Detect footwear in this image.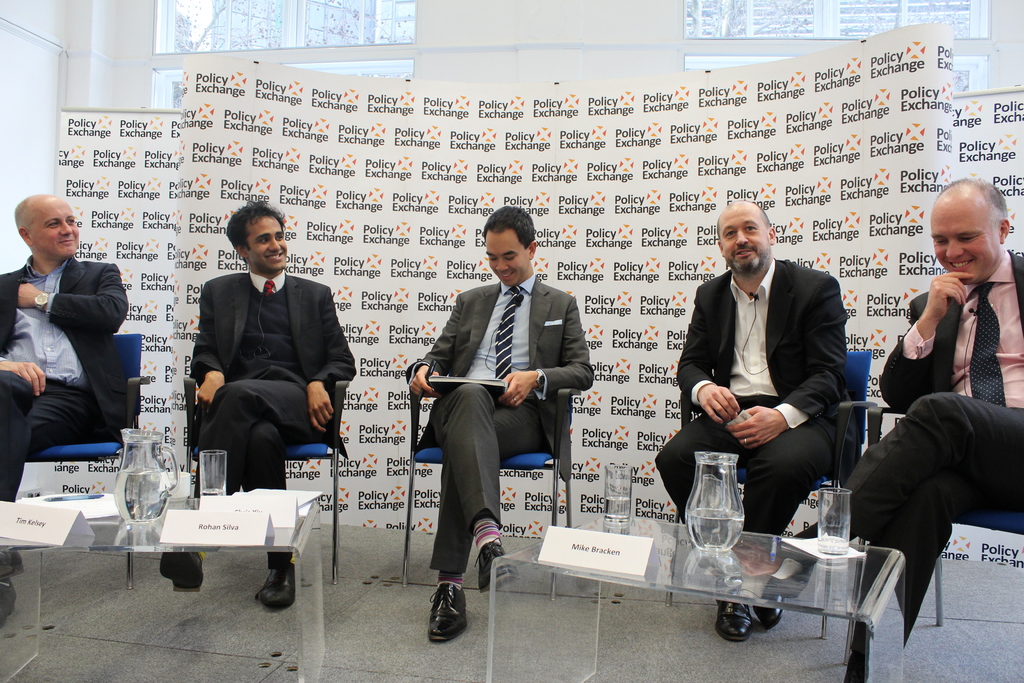
Detection: {"left": 712, "top": 595, "right": 750, "bottom": 641}.
